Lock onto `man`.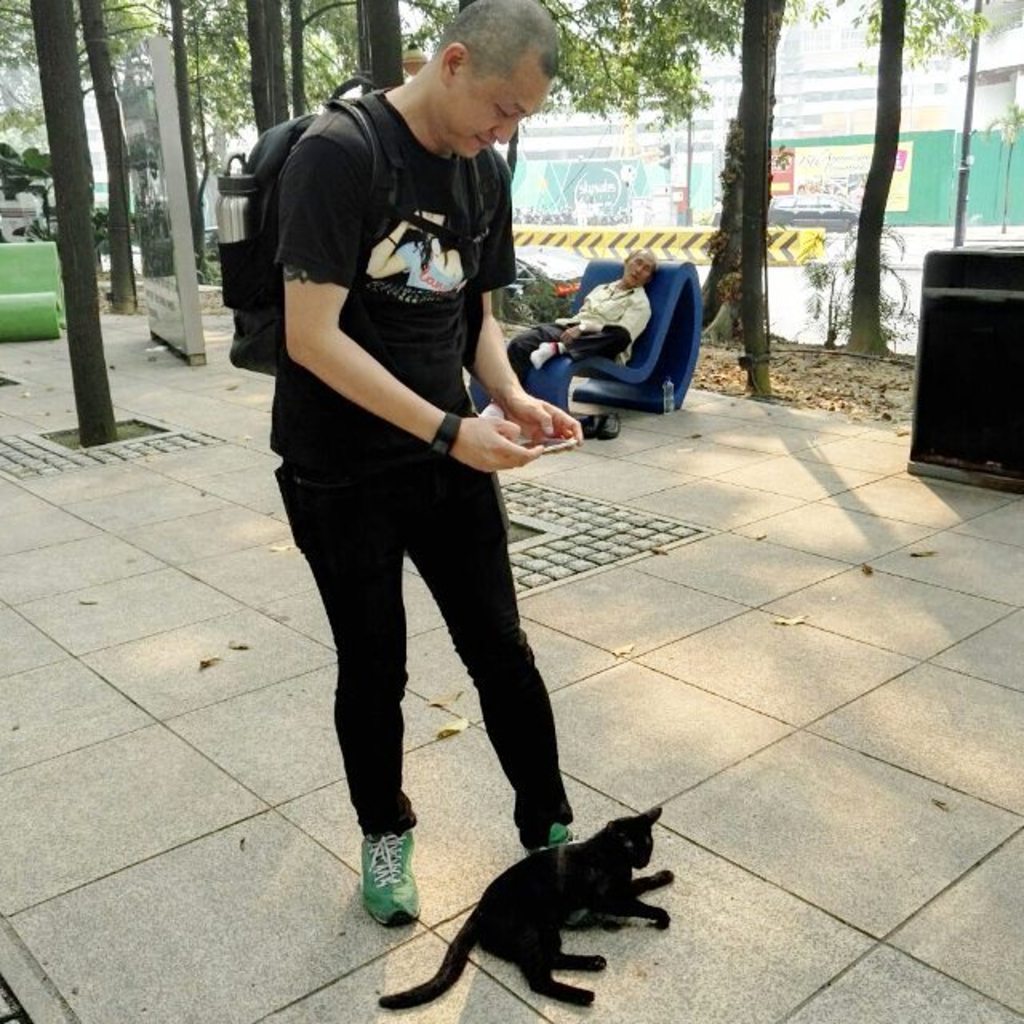
Locked: Rect(267, 0, 568, 938).
